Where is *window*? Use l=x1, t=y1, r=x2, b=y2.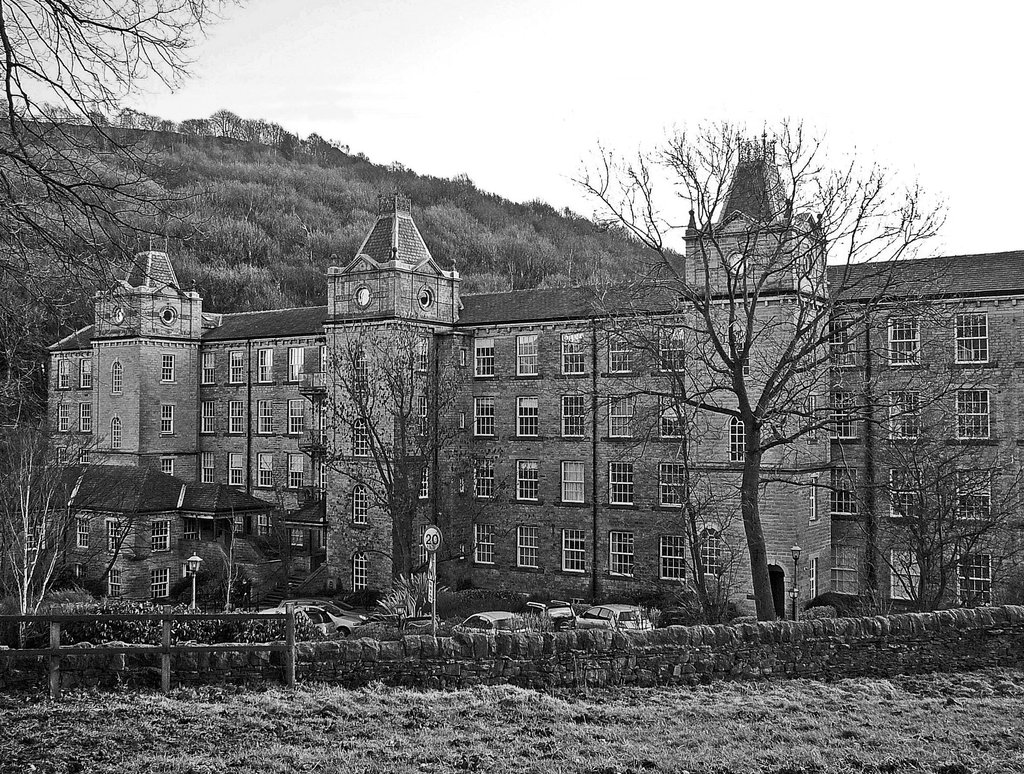
l=159, t=458, r=175, b=476.
